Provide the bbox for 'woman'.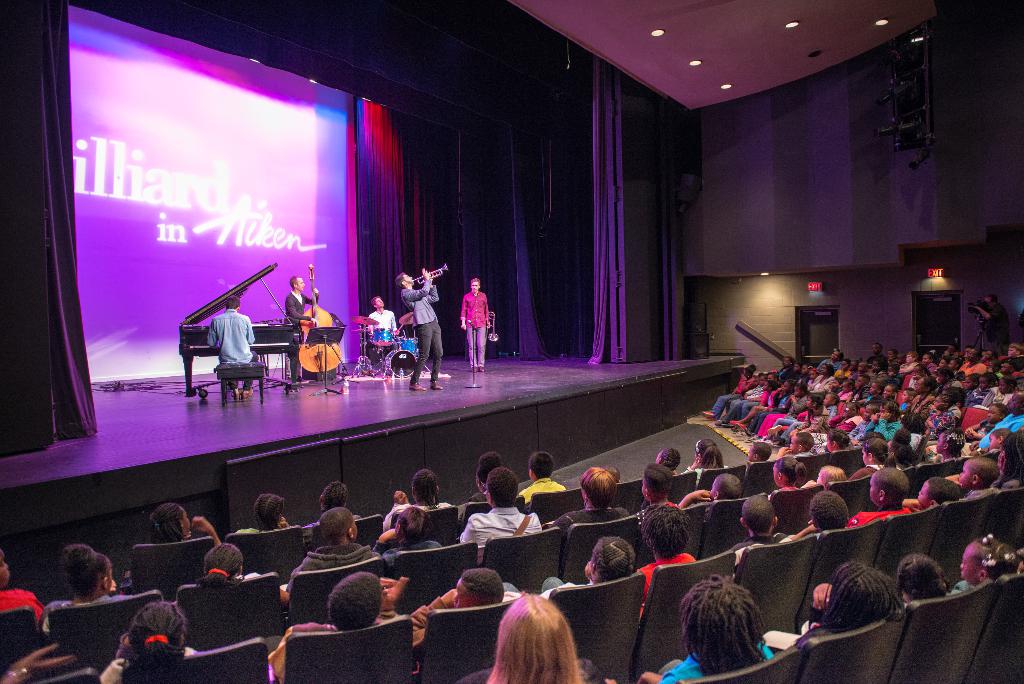
crop(637, 508, 710, 631).
